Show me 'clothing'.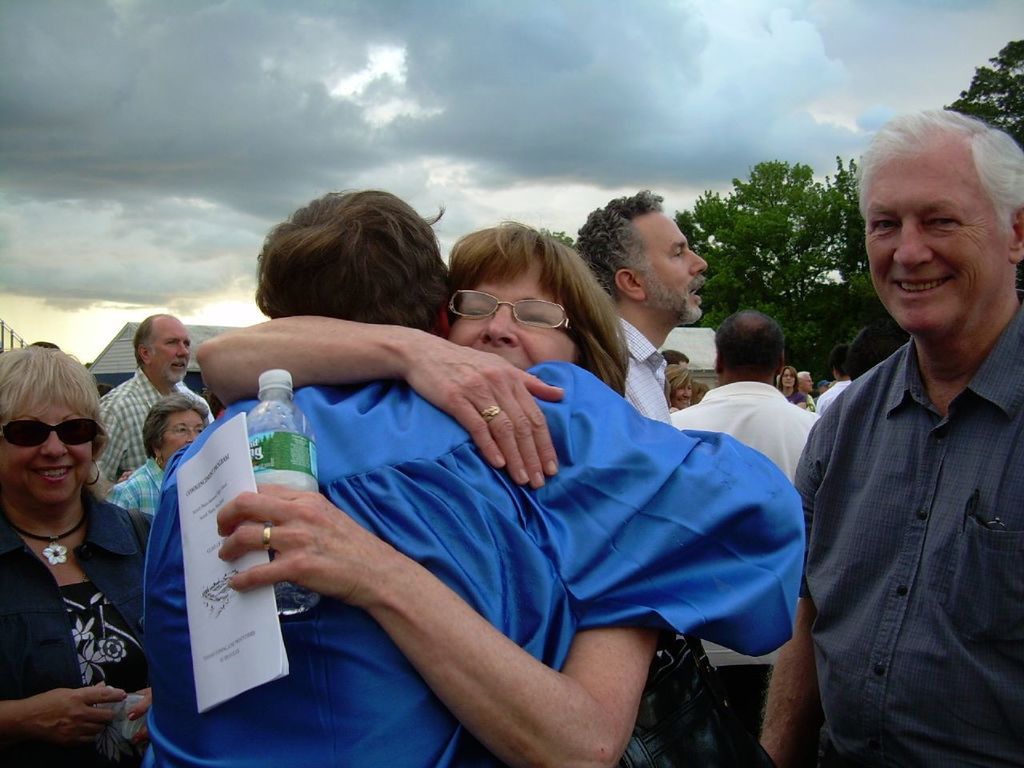
'clothing' is here: bbox=(143, 357, 807, 767).
